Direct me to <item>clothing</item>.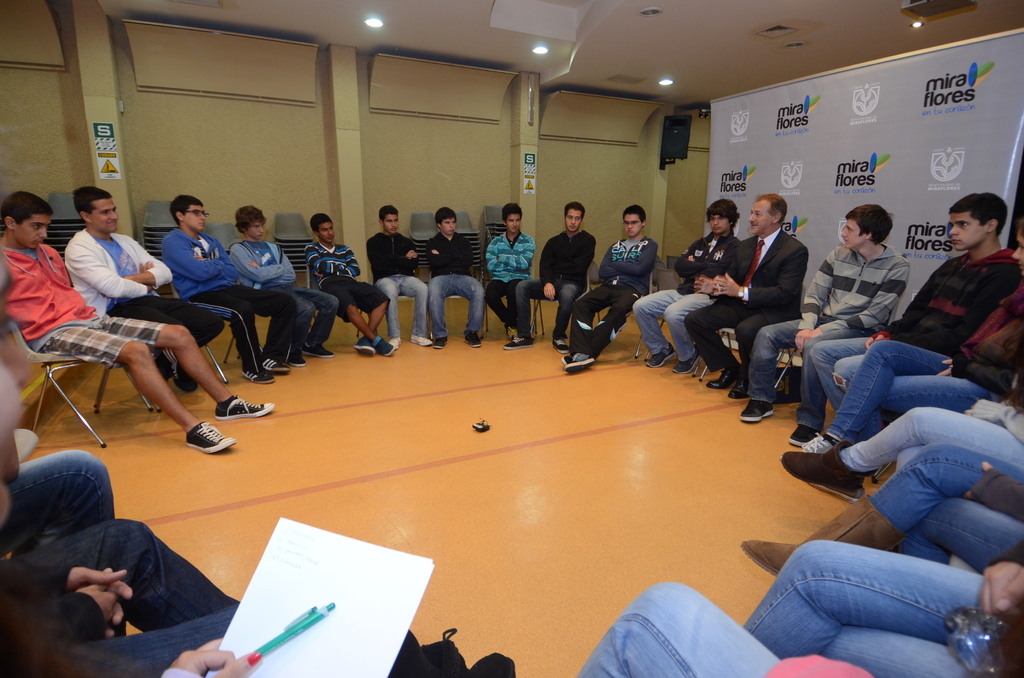
Direction: bbox=[739, 239, 907, 408].
